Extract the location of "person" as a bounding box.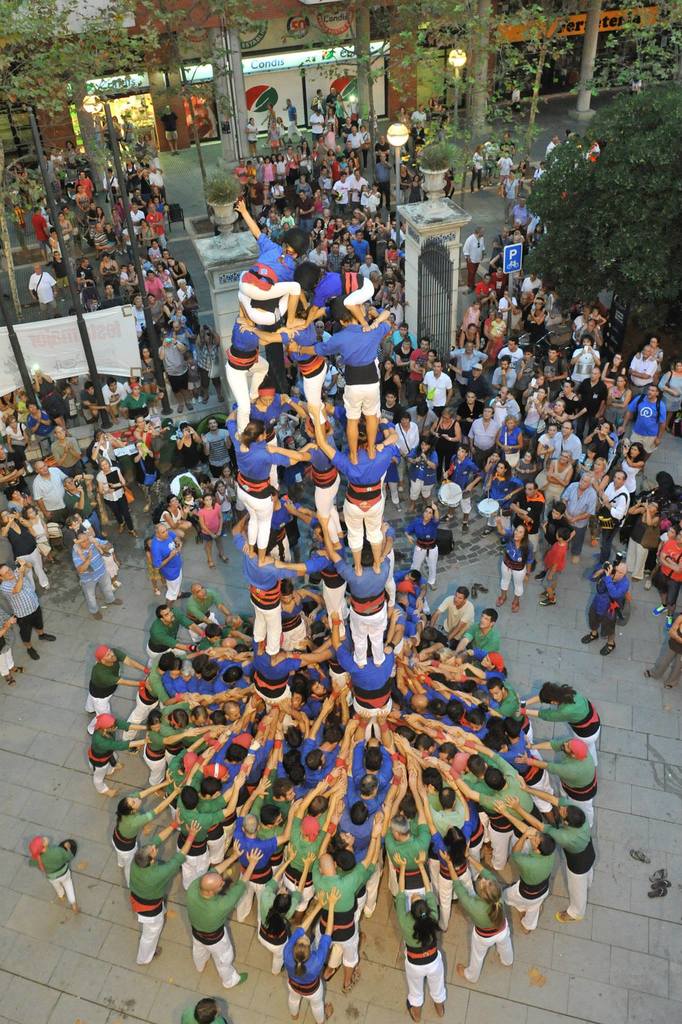
rect(651, 529, 681, 628).
